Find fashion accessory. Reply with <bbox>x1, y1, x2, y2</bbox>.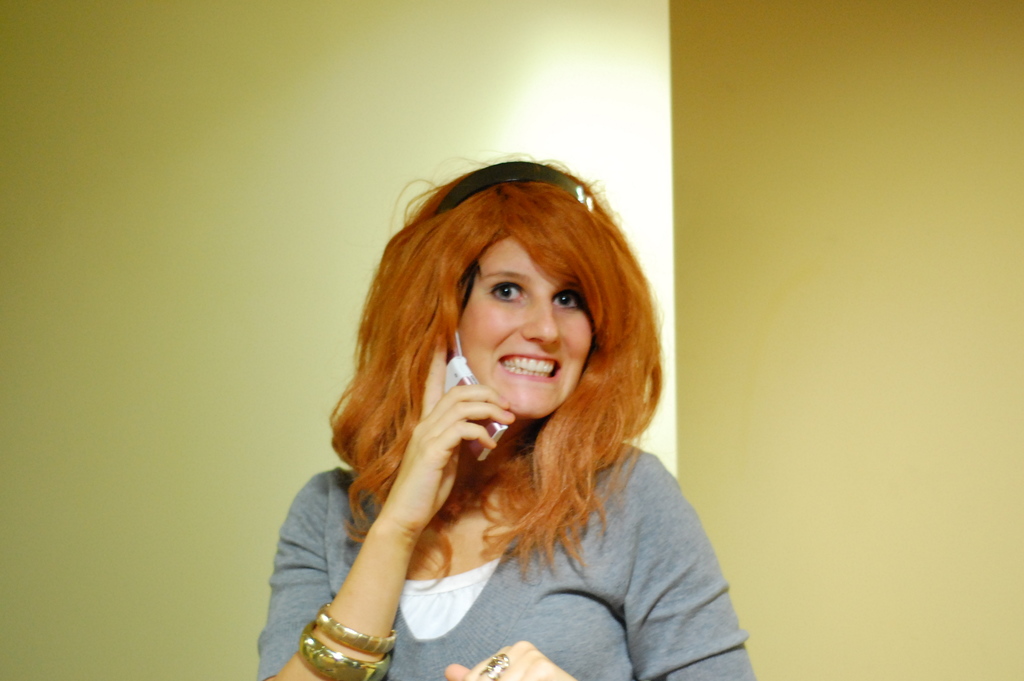
<bbox>315, 600, 397, 654</bbox>.
